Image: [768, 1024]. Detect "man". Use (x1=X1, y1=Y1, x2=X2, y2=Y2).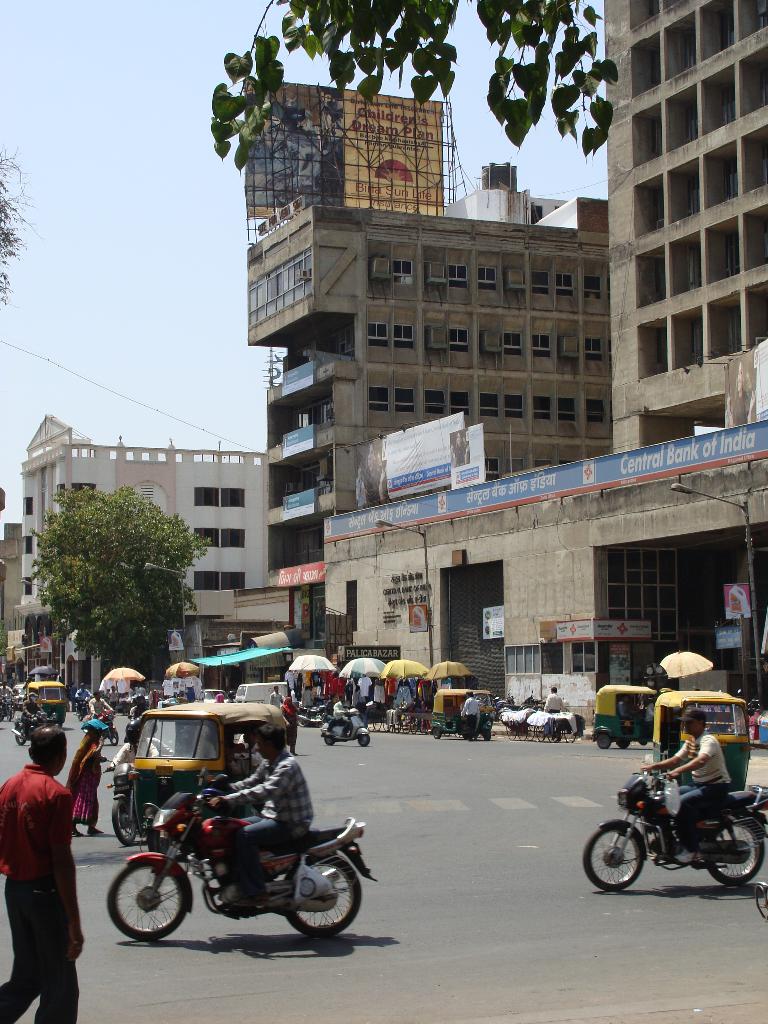
(x1=135, y1=682, x2=144, y2=694).
